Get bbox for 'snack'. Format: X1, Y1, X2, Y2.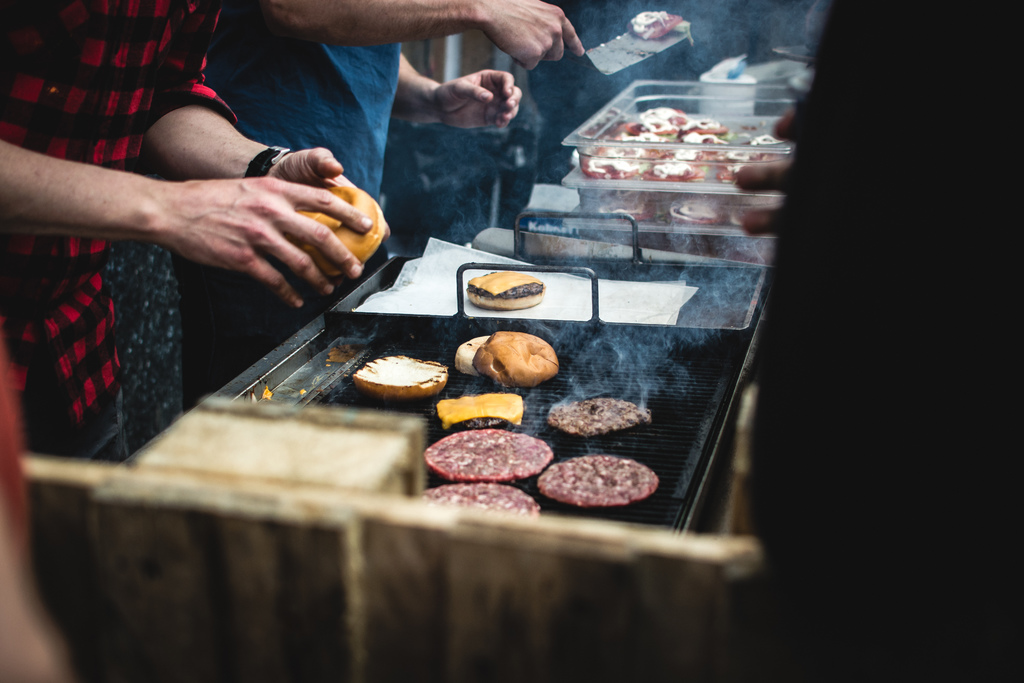
481, 329, 556, 384.
